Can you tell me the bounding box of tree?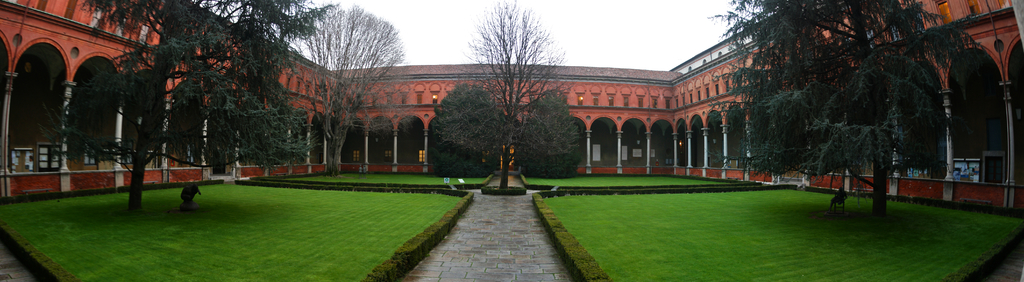
(504,83,592,188).
